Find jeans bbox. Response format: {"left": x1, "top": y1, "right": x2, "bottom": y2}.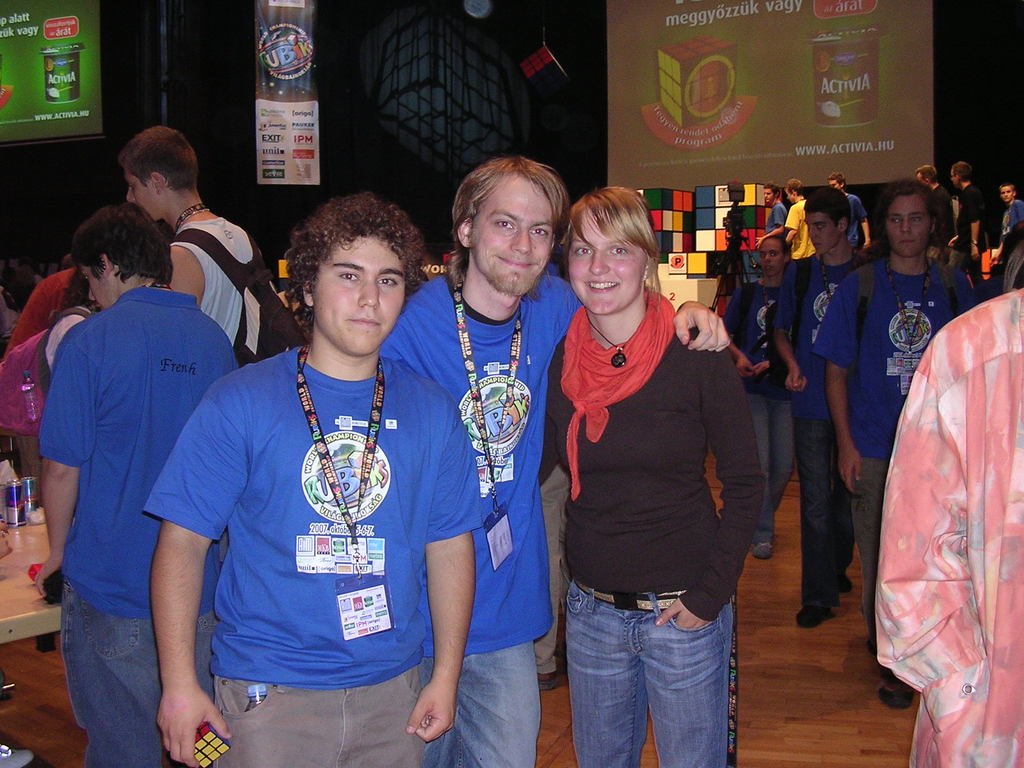
{"left": 794, "top": 425, "right": 858, "bottom": 609}.
